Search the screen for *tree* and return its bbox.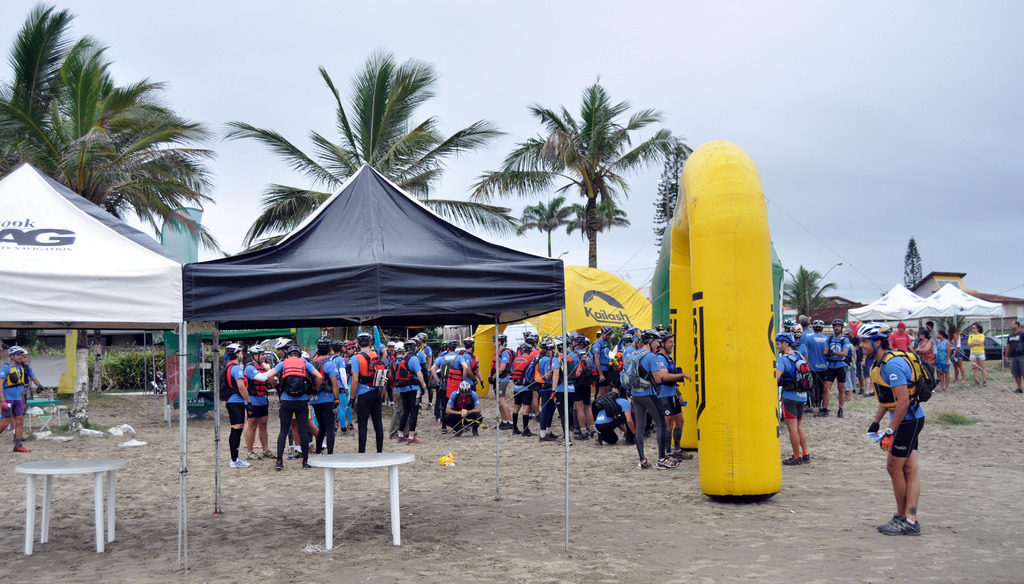
Found: bbox=[566, 191, 627, 255].
